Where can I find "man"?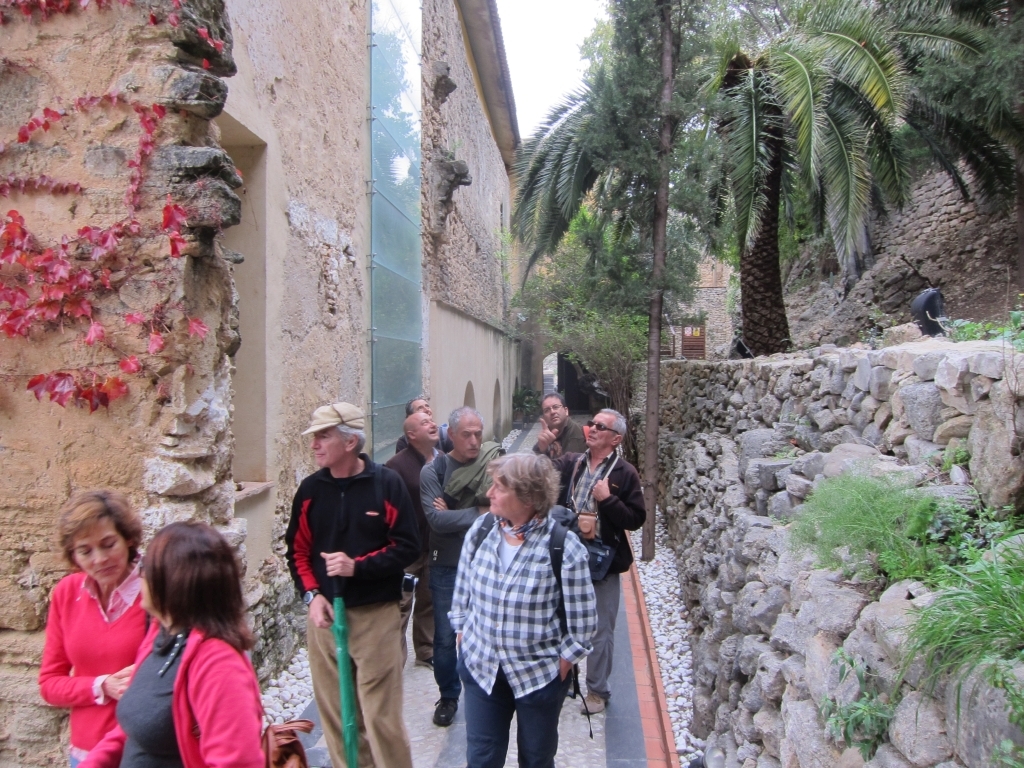
You can find it at pyautogui.locateOnScreen(282, 399, 427, 767).
